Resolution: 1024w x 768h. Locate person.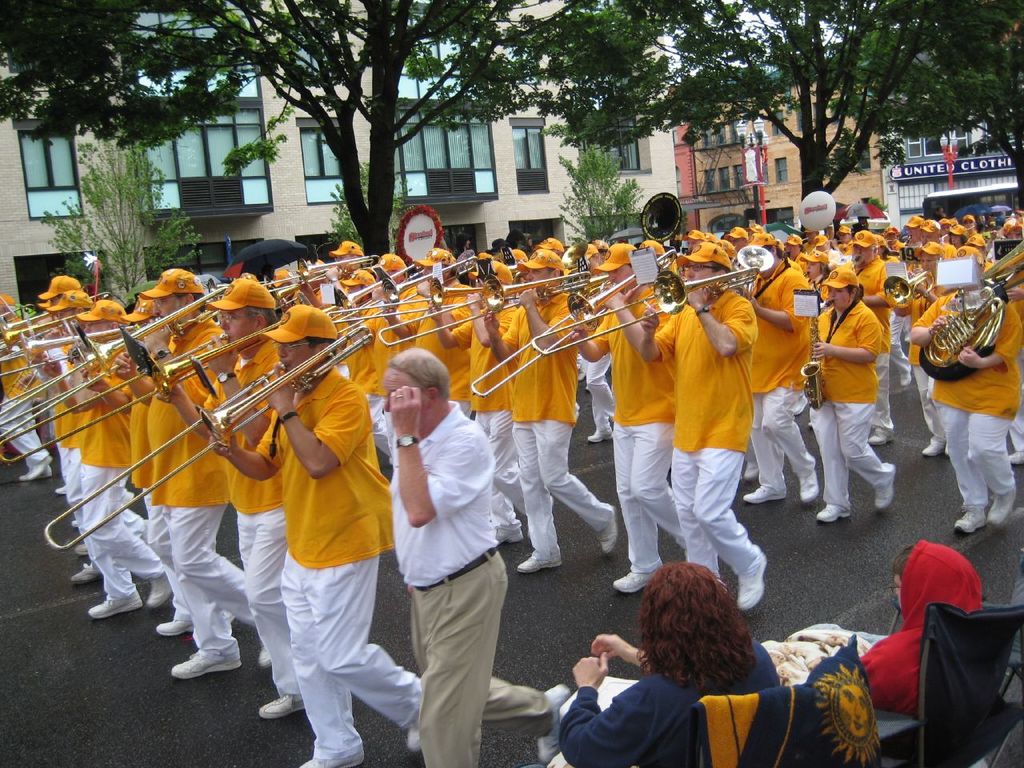
select_region(906, 243, 1023, 527).
